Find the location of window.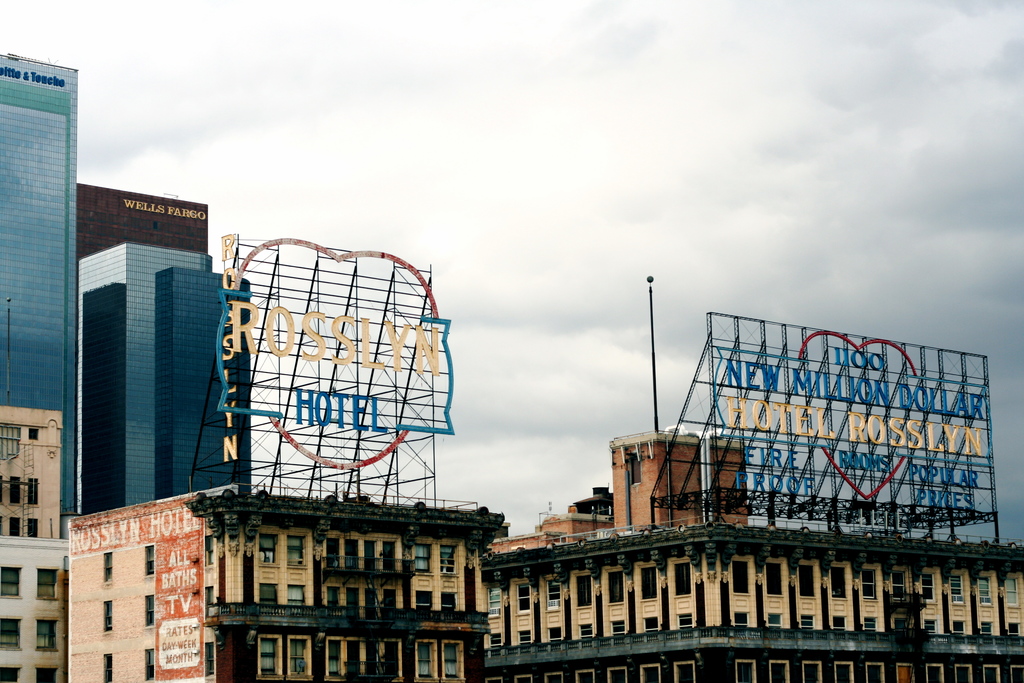
Location: select_region(259, 536, 273, 567).
